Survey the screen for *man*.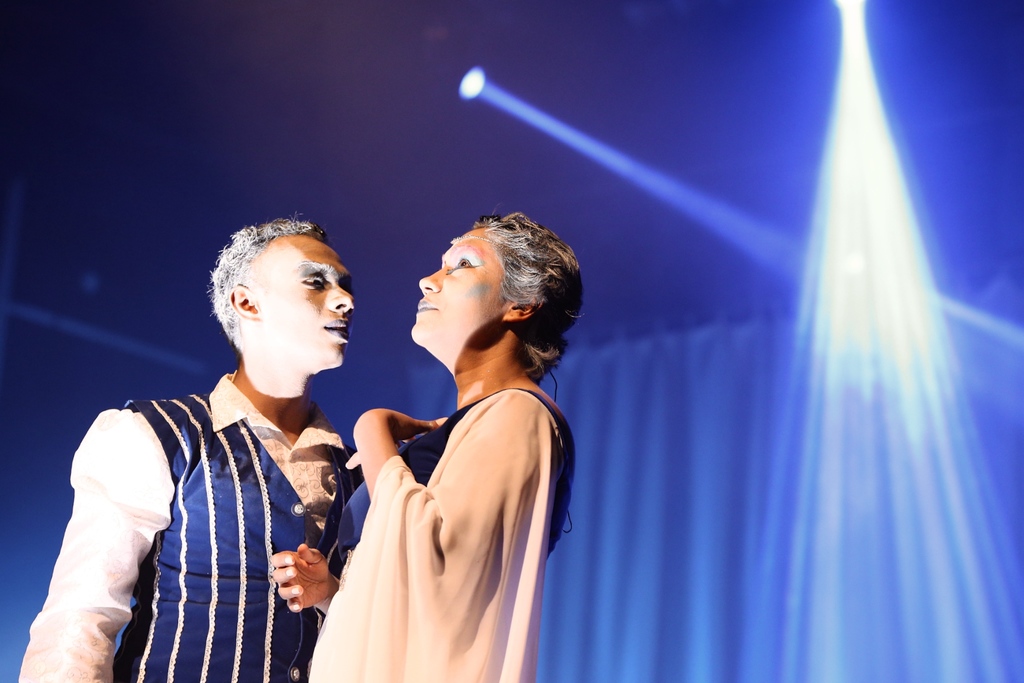
Survey found: <region>1, 206, 363, 682</region>.
